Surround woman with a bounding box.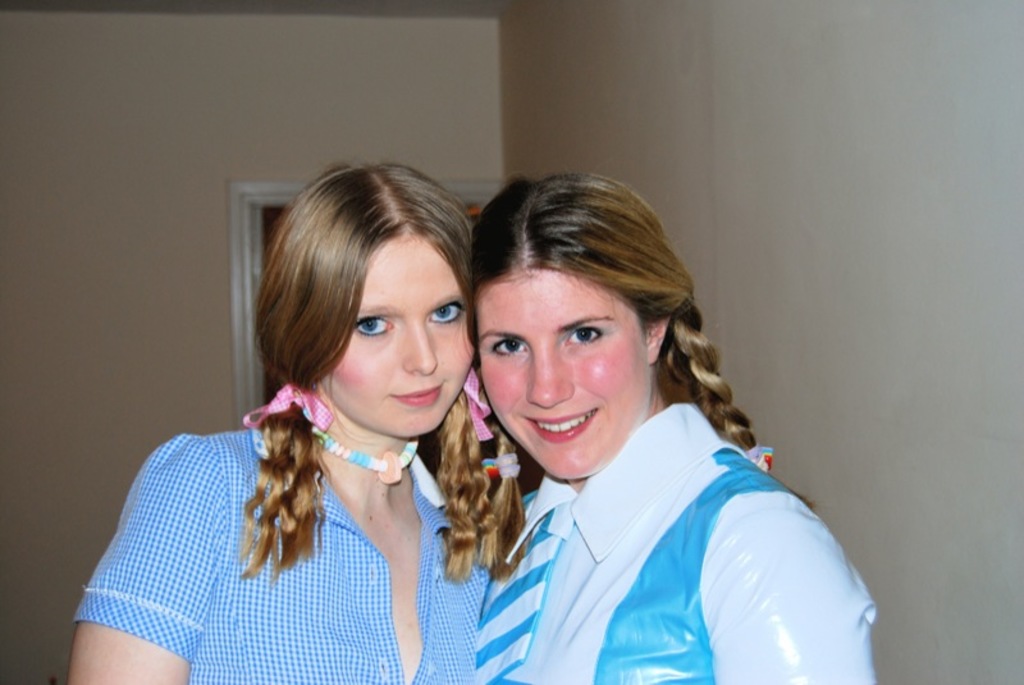
bbox=[422, 172, 865, 682].
